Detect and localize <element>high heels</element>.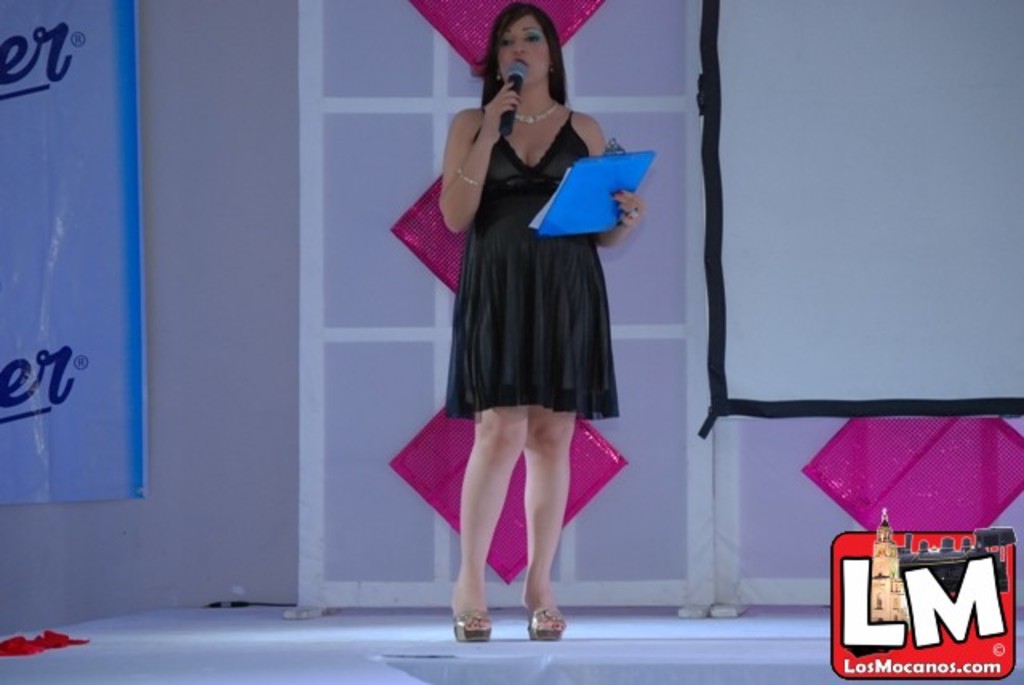
Localized at 526/610/566/640.
